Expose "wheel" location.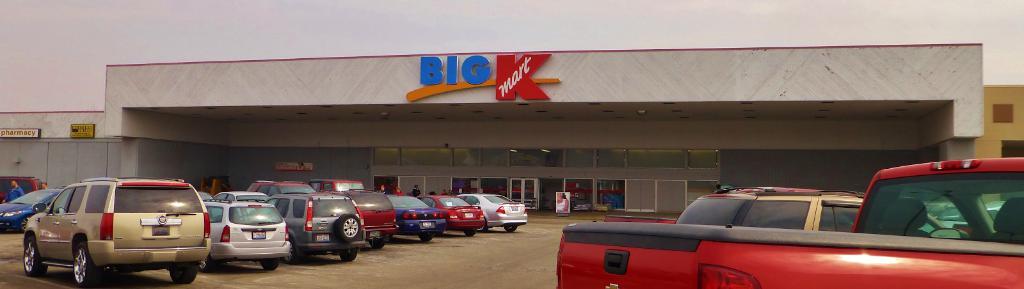
Exposed at Rect(370, 237, 384, 249).
